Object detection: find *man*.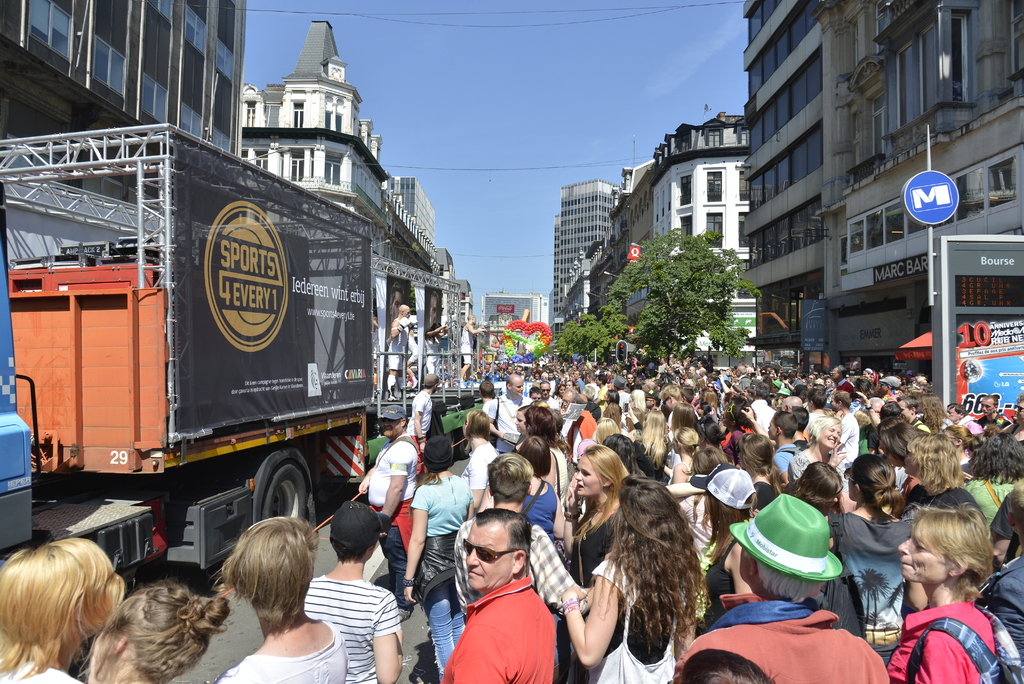
(452,453,595,615).
